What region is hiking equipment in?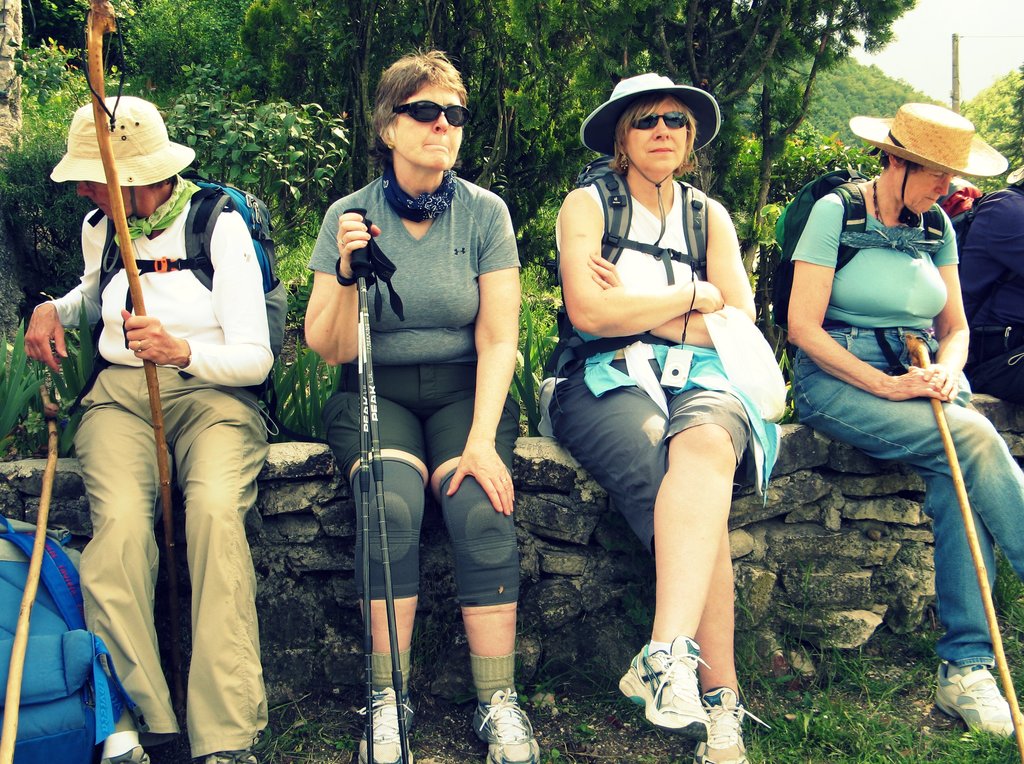
360,213,410,763.
